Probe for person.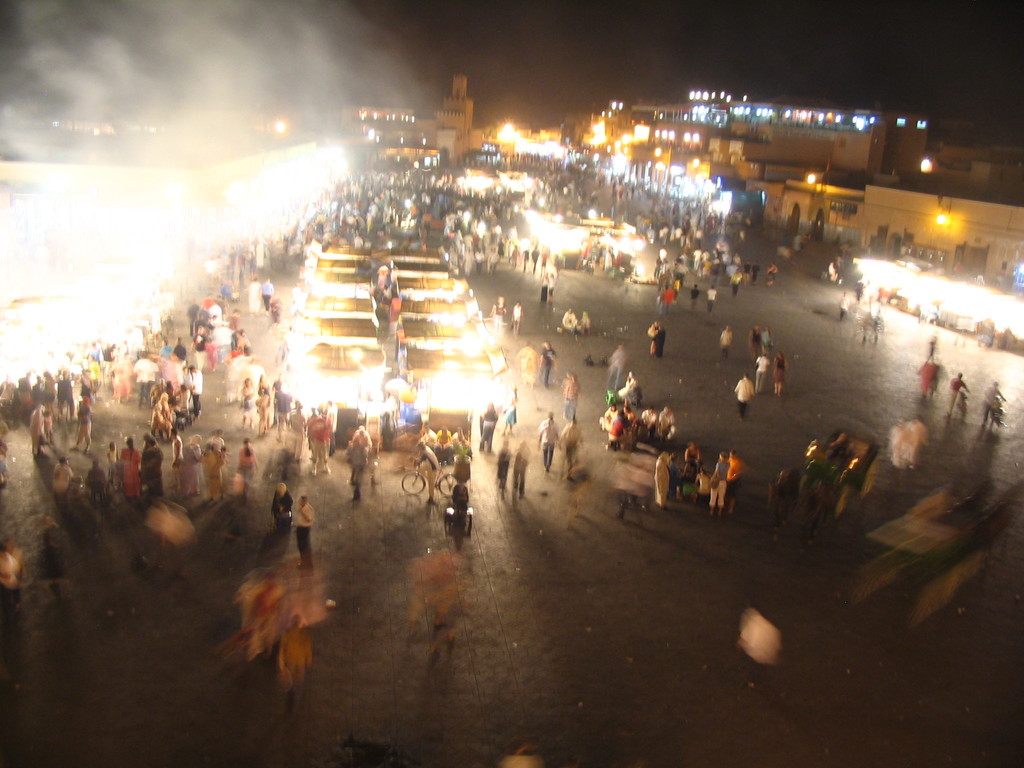
Probe result: 296:494:314:573.
